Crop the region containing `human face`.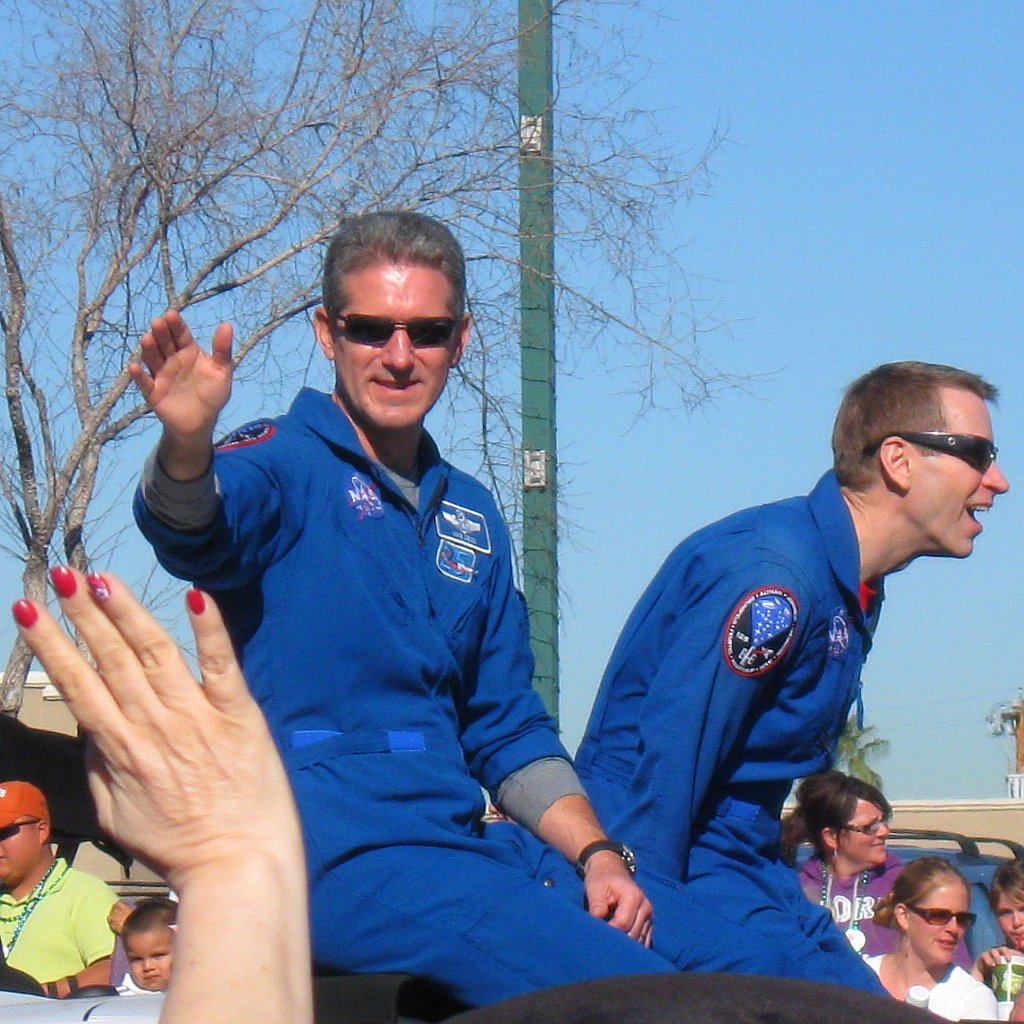
Crop region: <region>912, 882, 969, 965</region>.
